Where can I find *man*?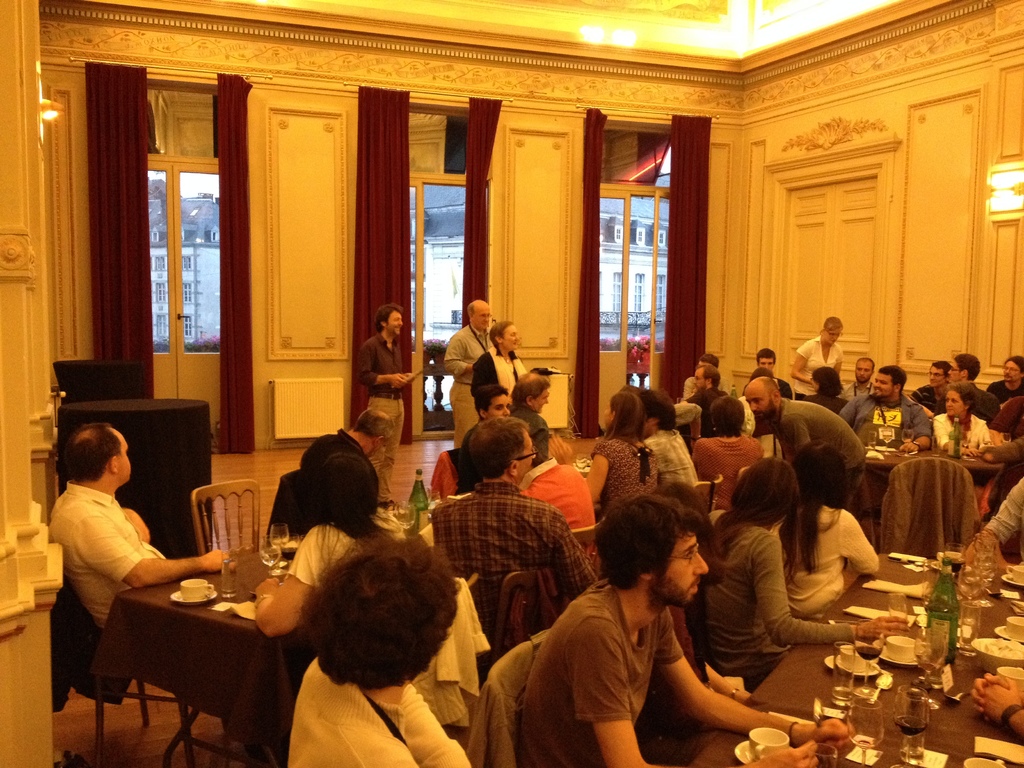
You can find it at box(444, 300, 491, 449).
